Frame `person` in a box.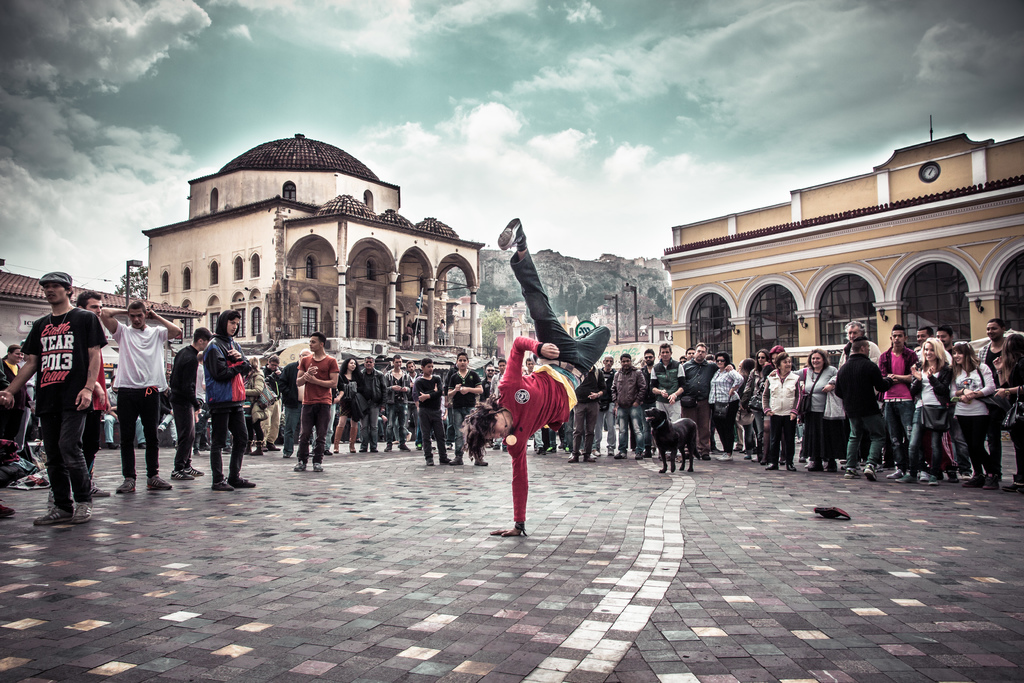
x1=947 y1=341 x2=995 y2=487.
